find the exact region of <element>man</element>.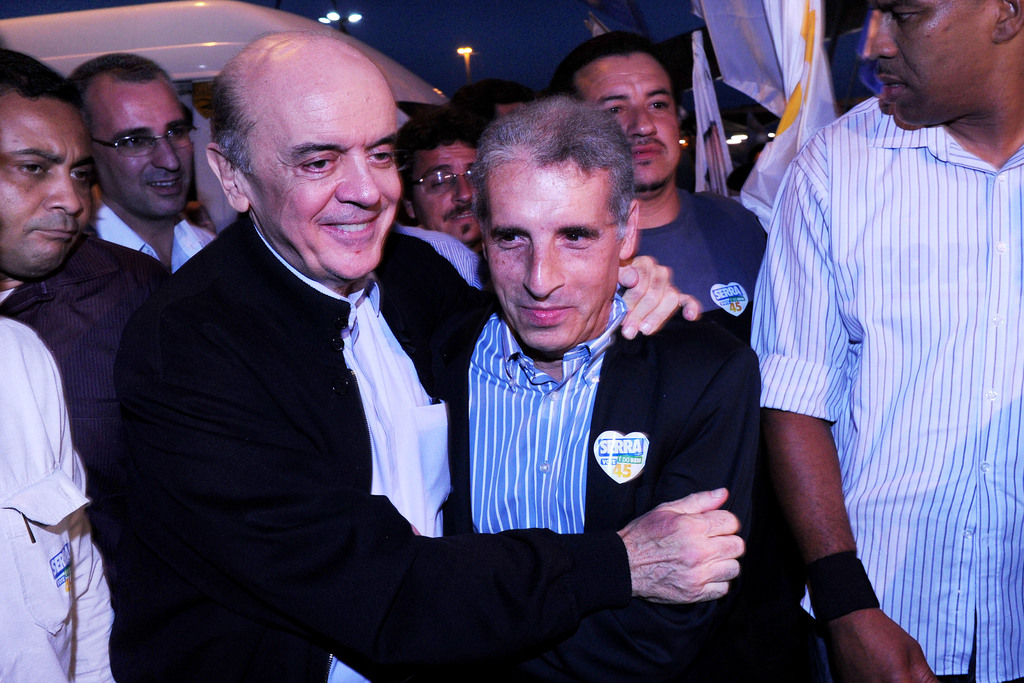
Exact region: x1=0, y1=47, x2=175, y2=559.
